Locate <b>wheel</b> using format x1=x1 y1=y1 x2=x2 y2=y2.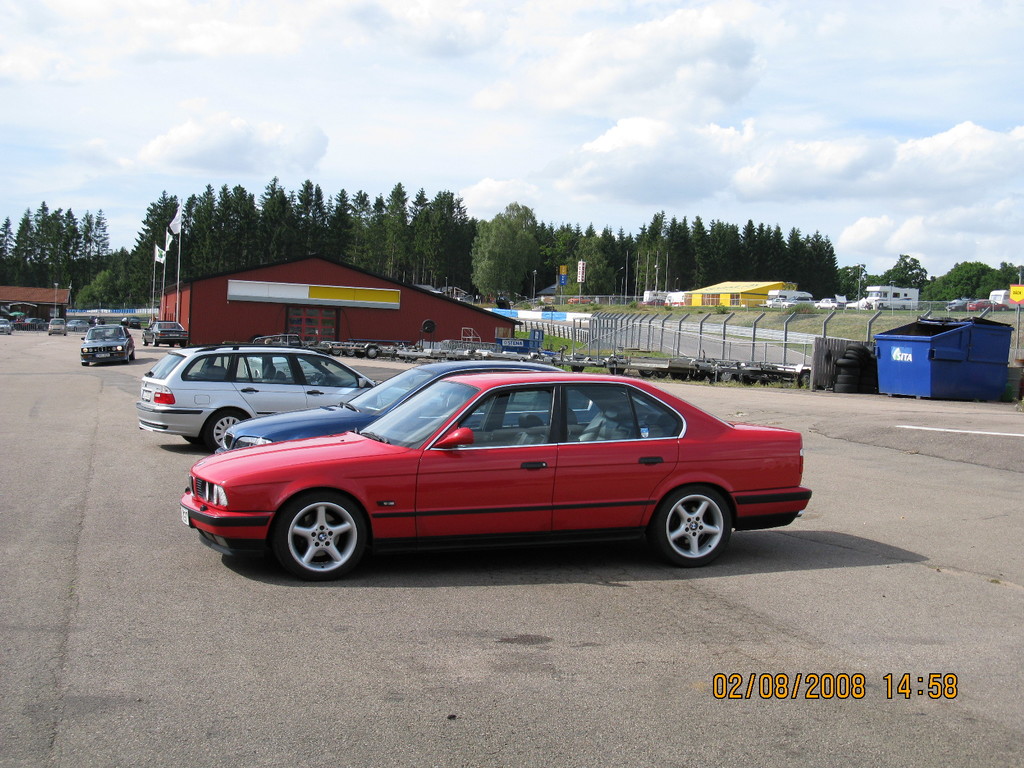
x1=129 y1=348 x2=140 y2=360.
